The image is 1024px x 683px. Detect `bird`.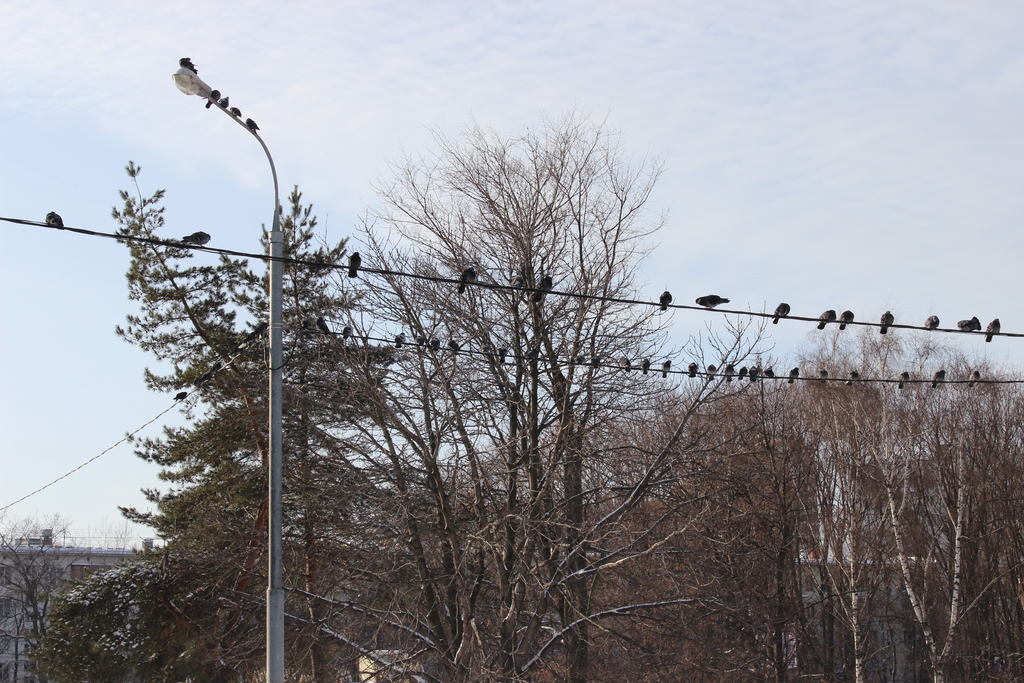
Detection: [left=924, top=313, right=939, bottom=329].
